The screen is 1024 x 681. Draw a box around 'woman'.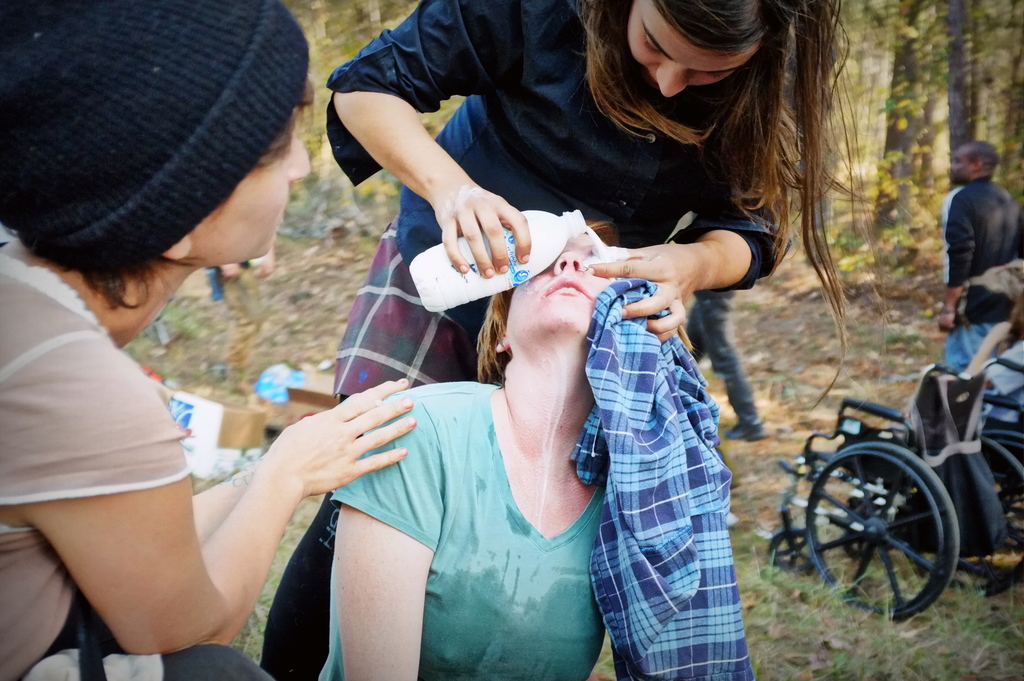
[239, 6, 861, 657].
